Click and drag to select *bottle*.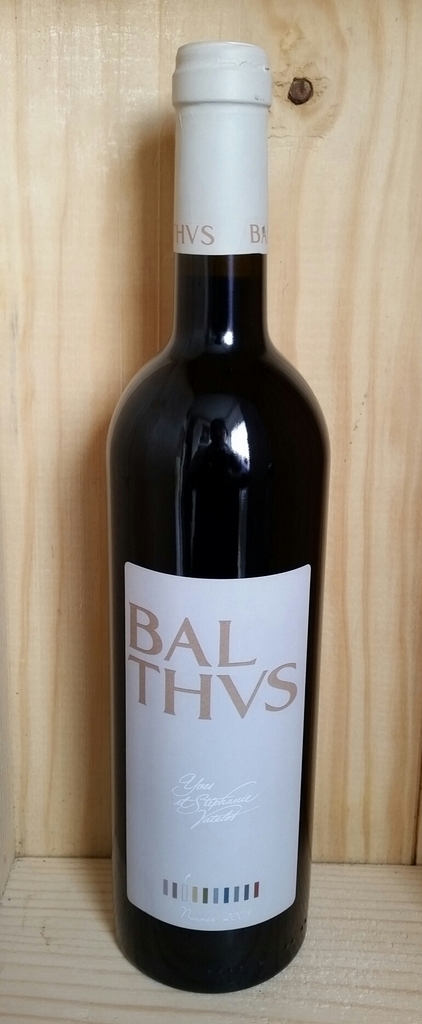
Selection: [left=101, top=35, right=325, bottom=980].
